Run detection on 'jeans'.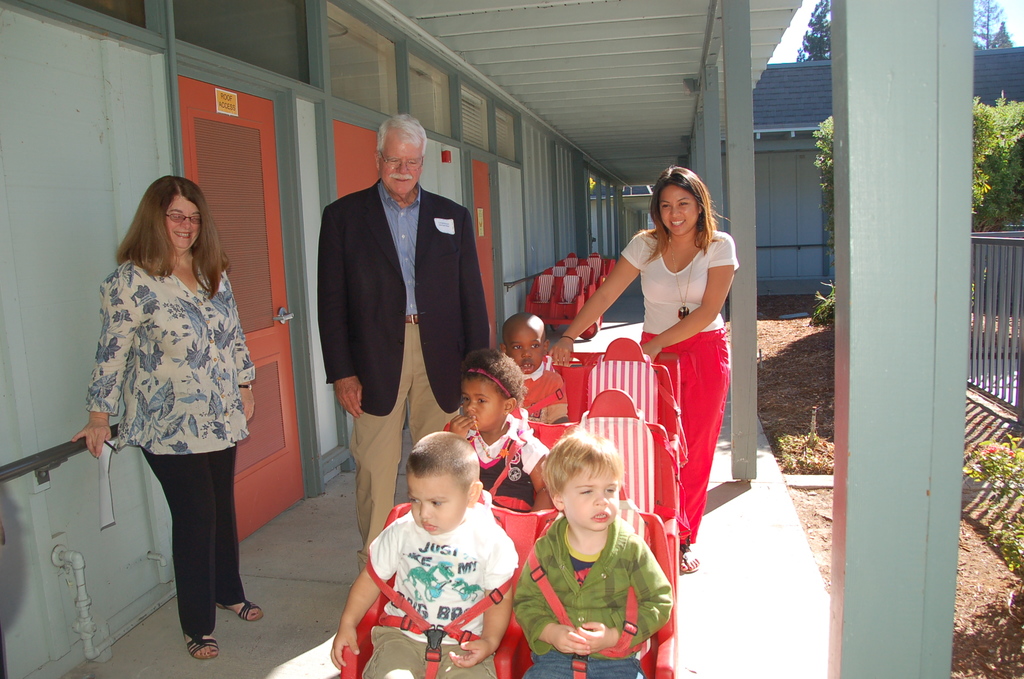
Result: crop(134, 431, 247, 640).
